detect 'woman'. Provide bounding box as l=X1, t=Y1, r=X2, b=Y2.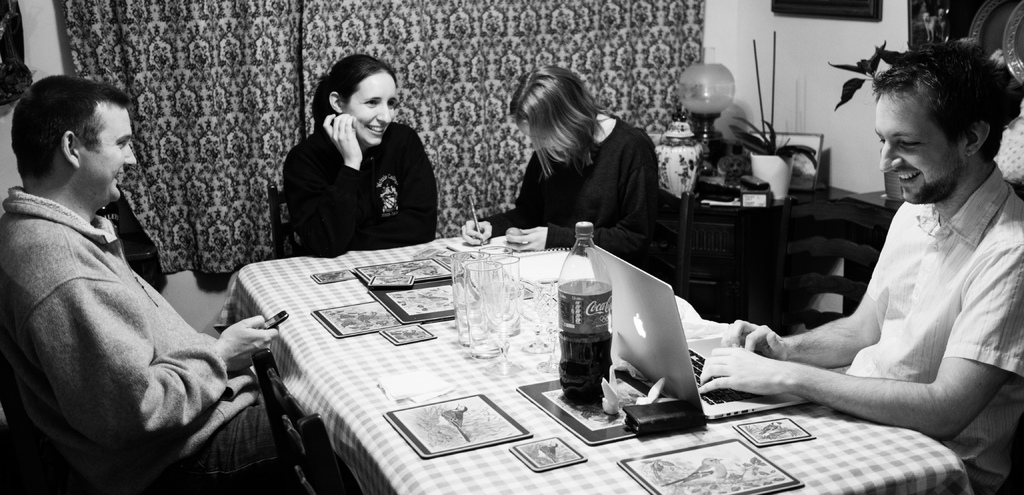
l=260, t=60, r=440, b=263.
